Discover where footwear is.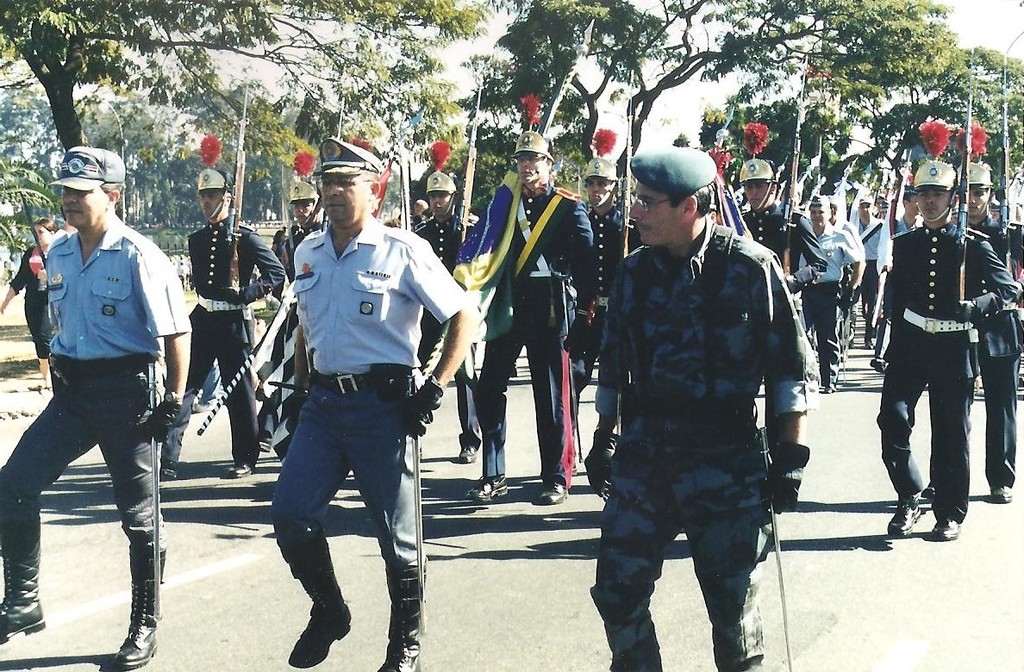
Discovered at {"left": 222, "top": 454, "right": 258, "bottom": 477}.
